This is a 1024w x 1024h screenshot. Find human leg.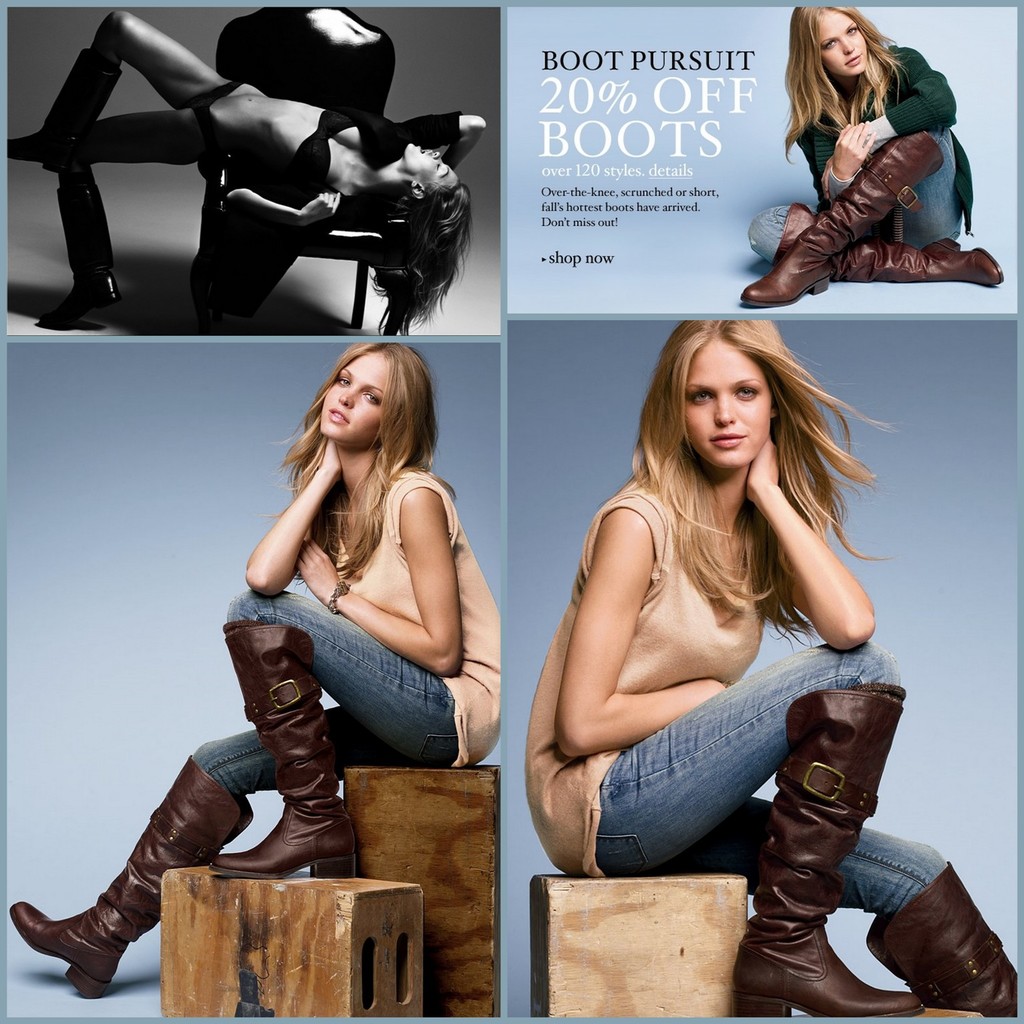
Bounding box: 585,640,917,1011.
